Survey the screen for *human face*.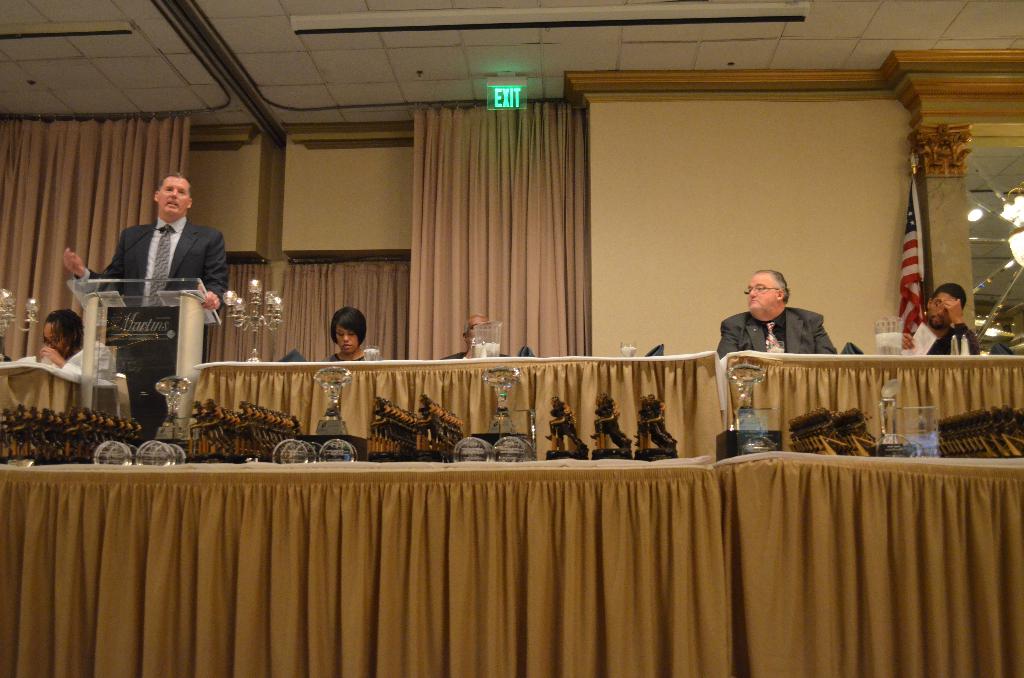
Survey found: BBox(335, 328, 356, 354).
